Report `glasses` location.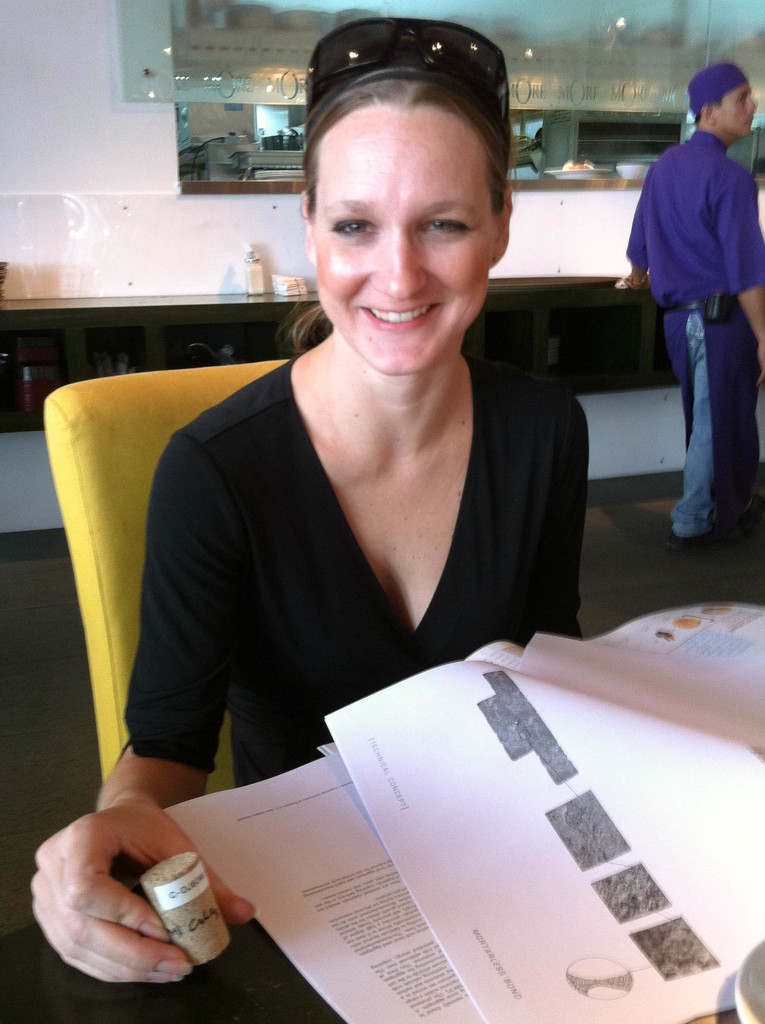
Report: 292:140:511:249.
